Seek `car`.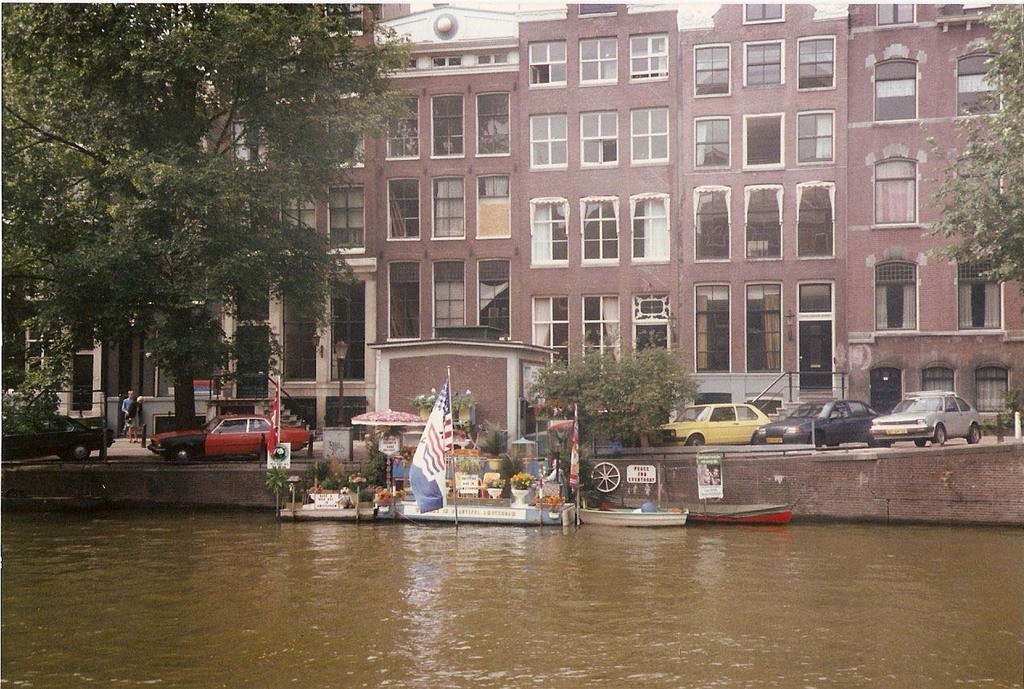
crop(864, 392, 990, 449).
